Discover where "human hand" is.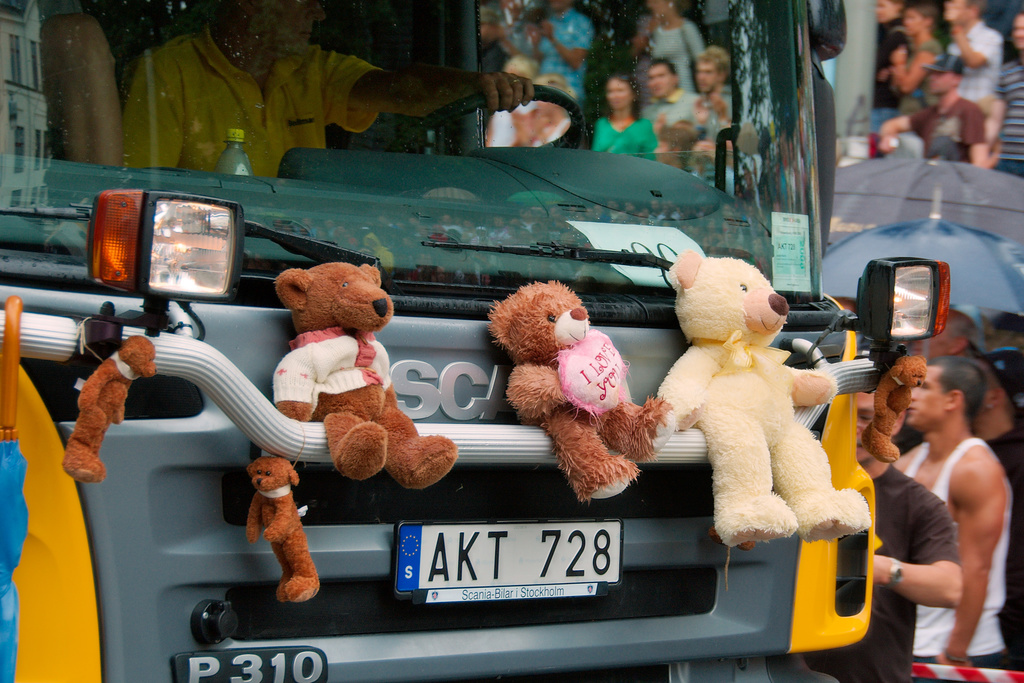
Discovered at {"x1": 879, "y1": 134, "x2": 900, "y2": 156}.
